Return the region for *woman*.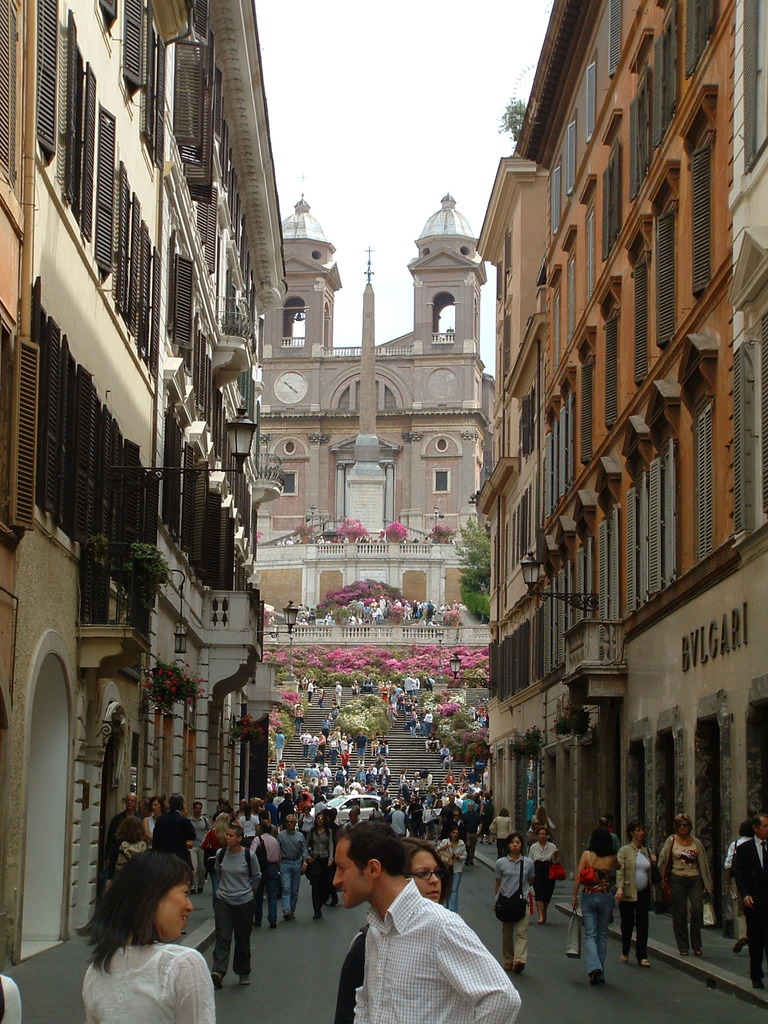
bbox=(614, 819, 664, 970).
